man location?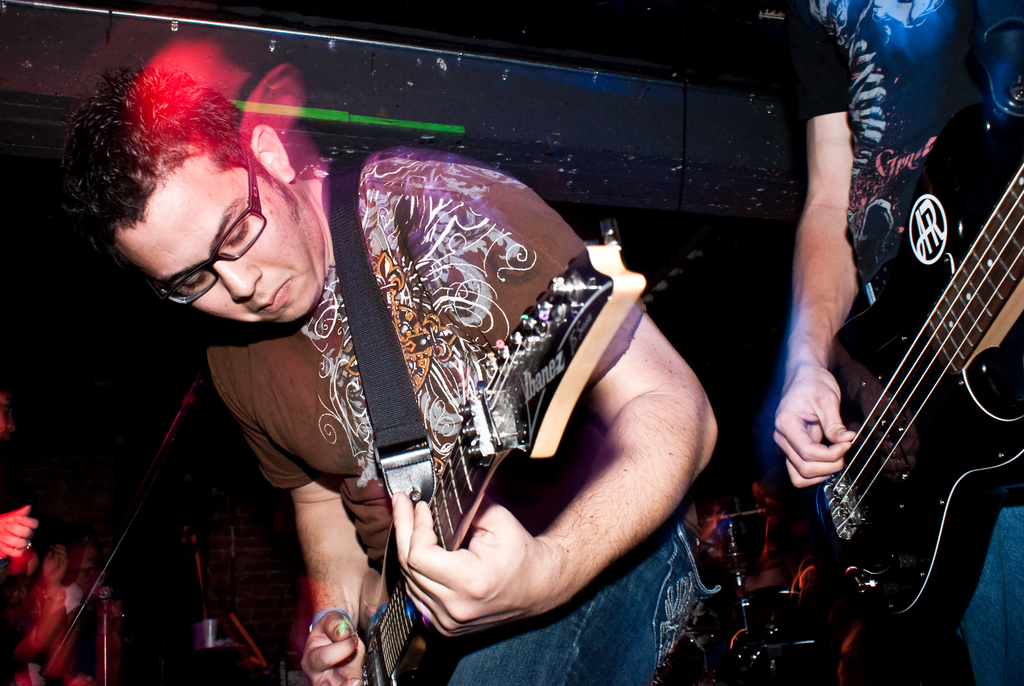
Rect(88, 78, 746, 674)
